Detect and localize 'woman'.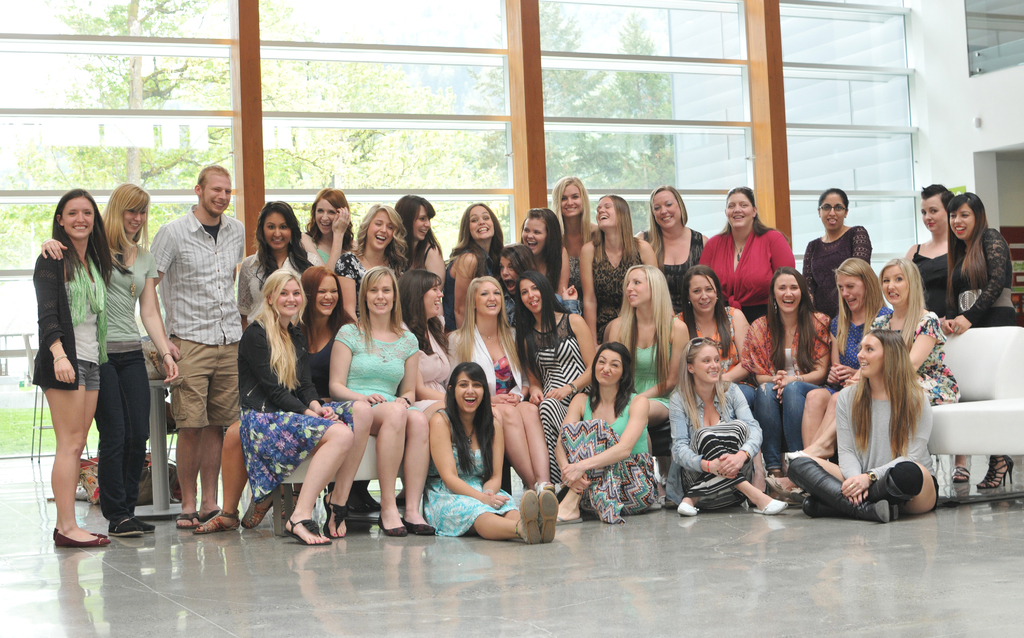
Localized at select_region(609, 264, 690, 506).
